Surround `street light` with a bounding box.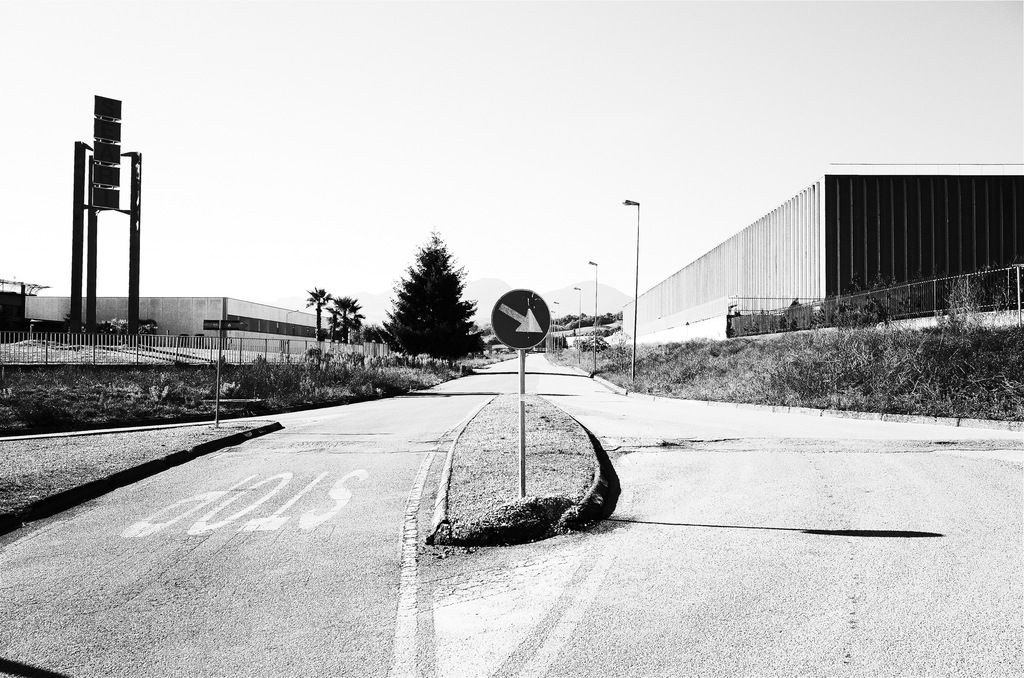
box(620, 195, 641, 382).
